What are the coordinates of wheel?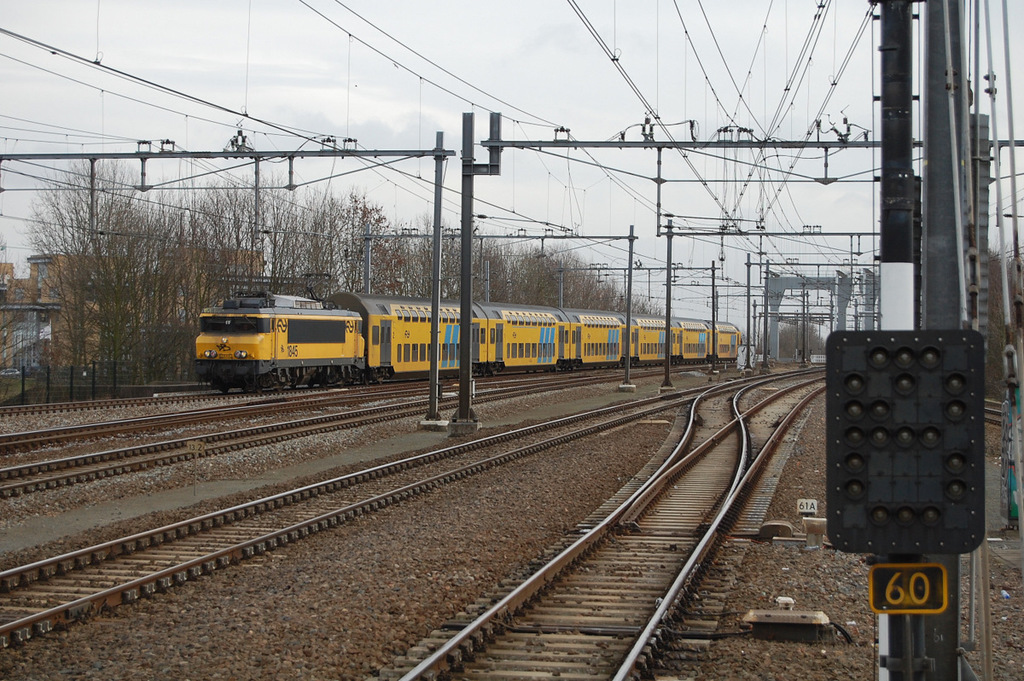
rect(373, 370, 382, 383).
